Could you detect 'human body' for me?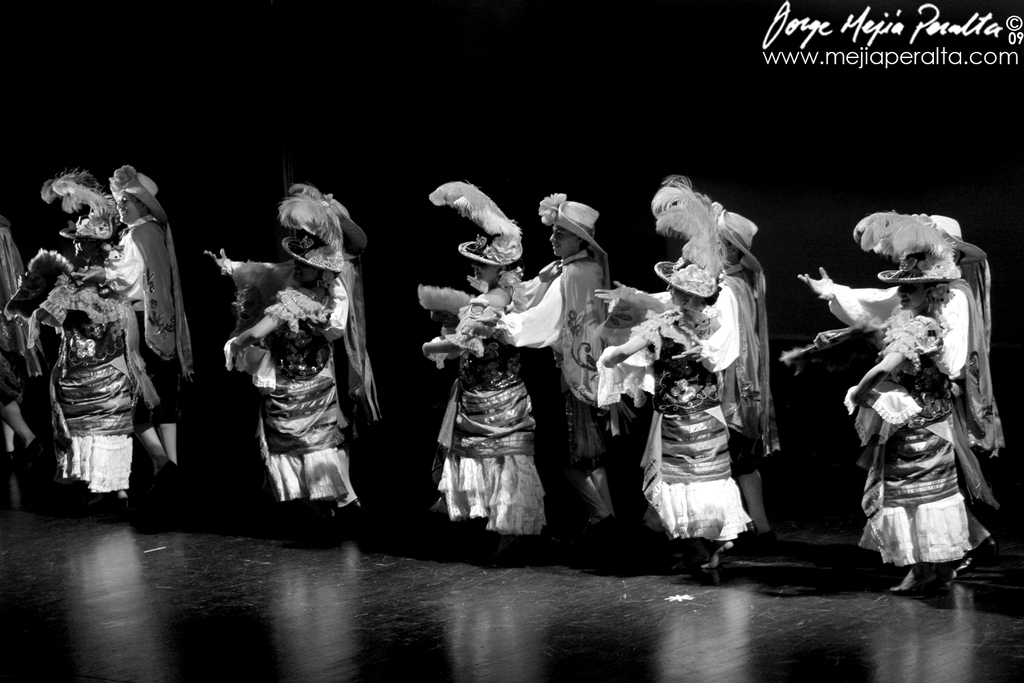
Detection result: pyautogui.locateOnScreen(483, 197, 608, 520).
